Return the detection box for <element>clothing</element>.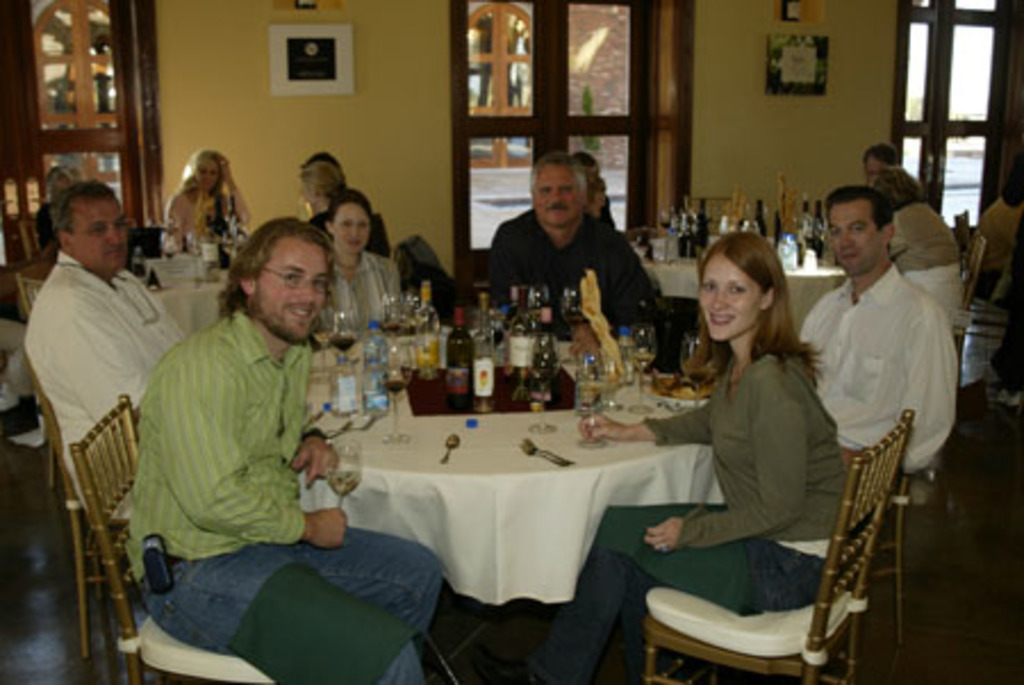
BBox(32, 259, 203, 544).
